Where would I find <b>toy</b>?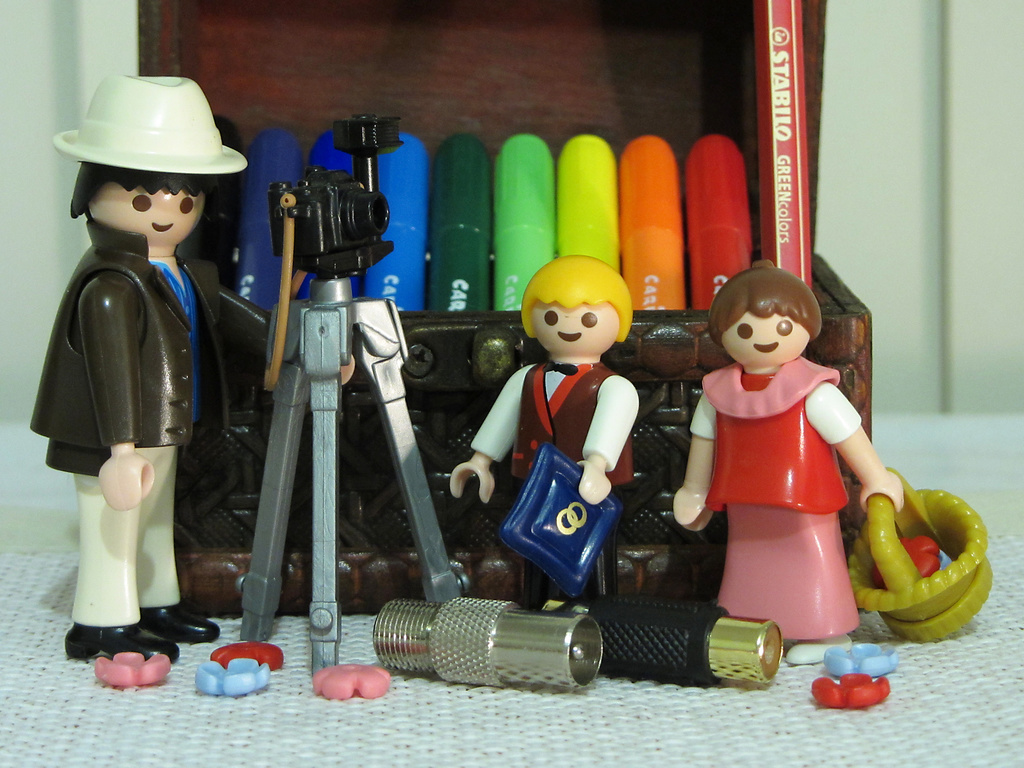
At x1=568 y1=610 x2=783 y2=692.
